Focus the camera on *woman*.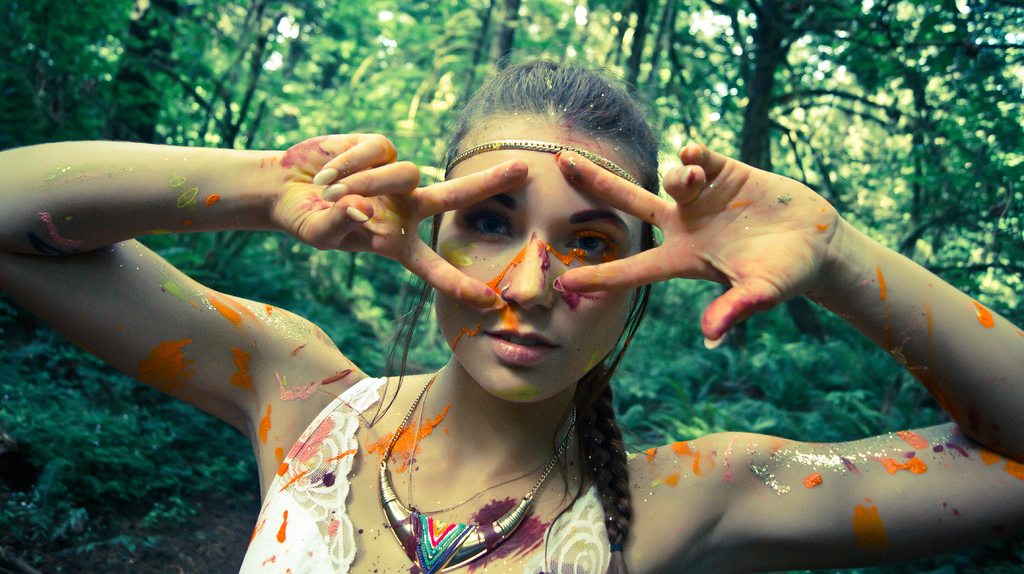
Focus region: [left=1, top=51, right=1023, bottom=573].
